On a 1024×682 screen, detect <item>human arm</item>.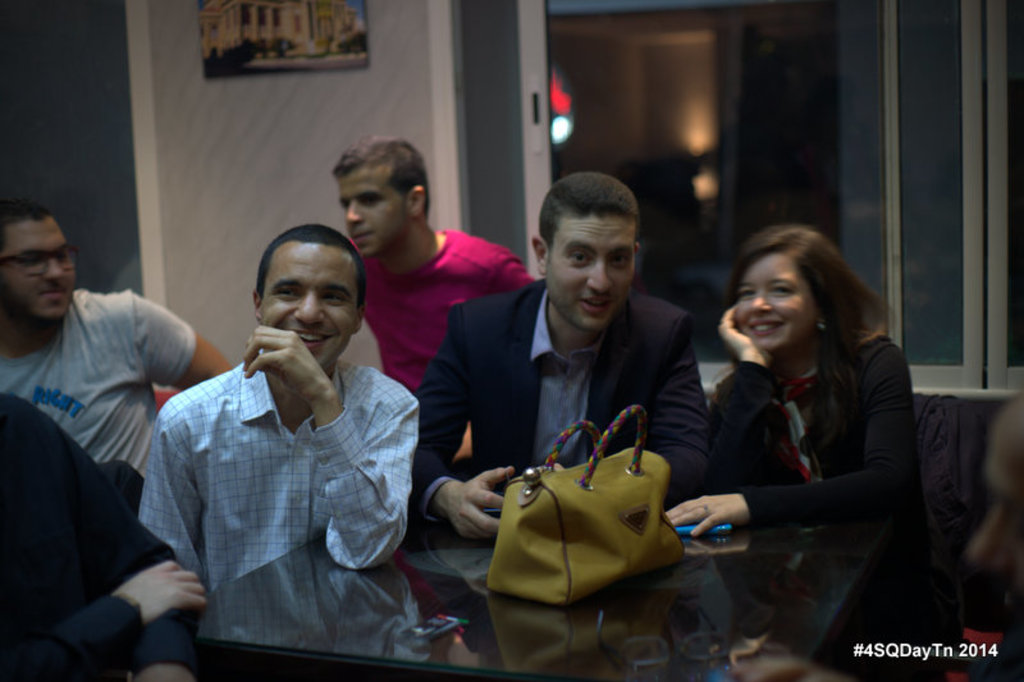
(left=138, top=290, right=233, bottom=395).
